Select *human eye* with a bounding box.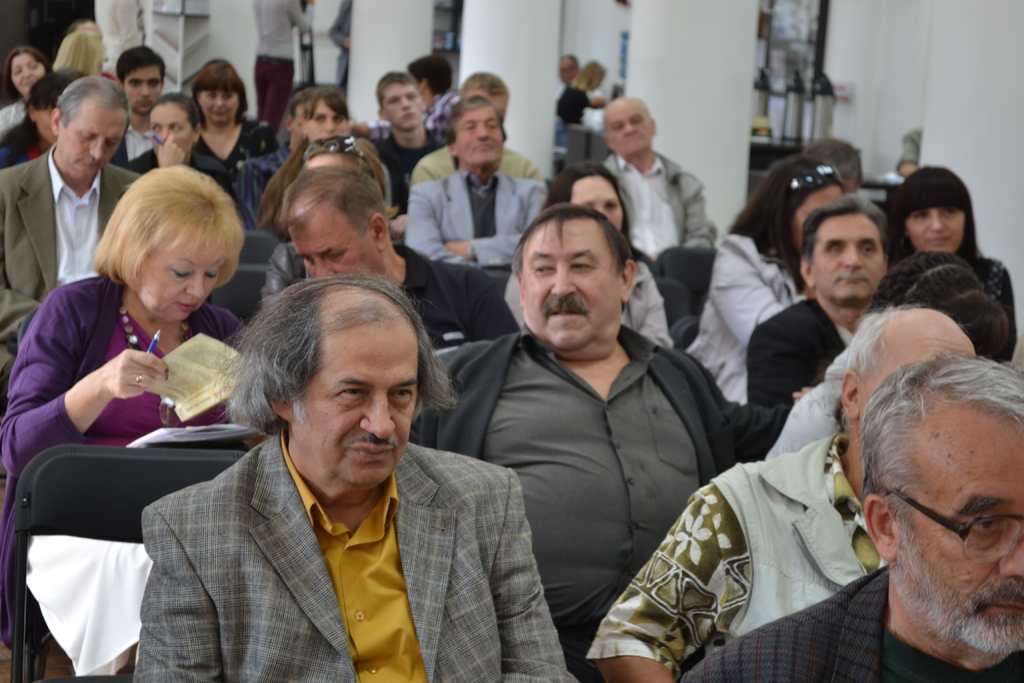
(150,81,159,86).
